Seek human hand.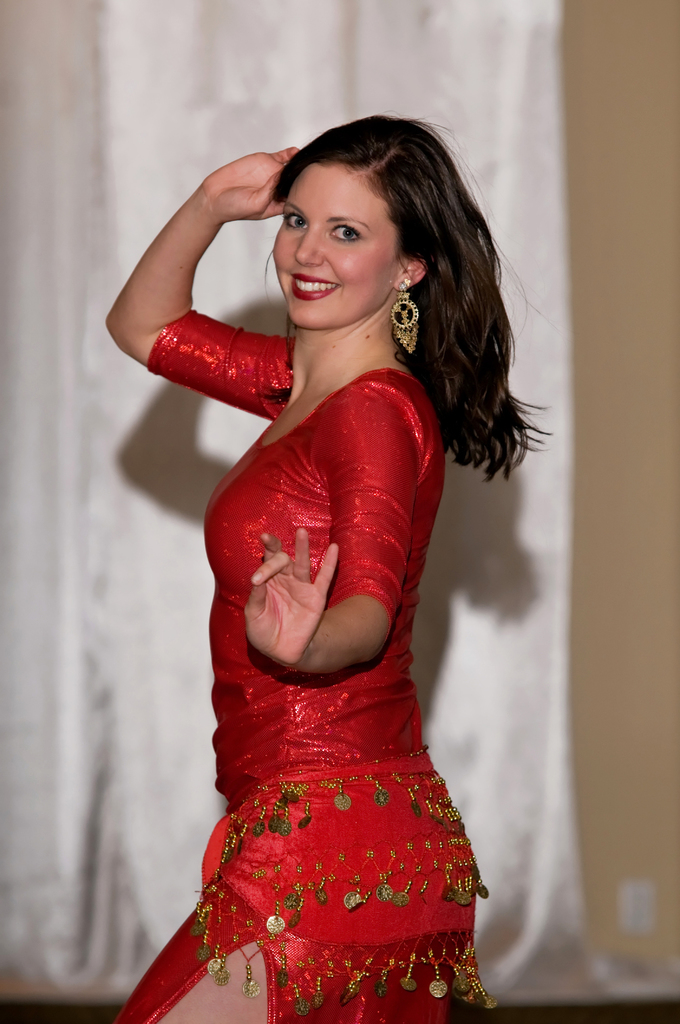
<region>230, 553, 387, 682</region>.
